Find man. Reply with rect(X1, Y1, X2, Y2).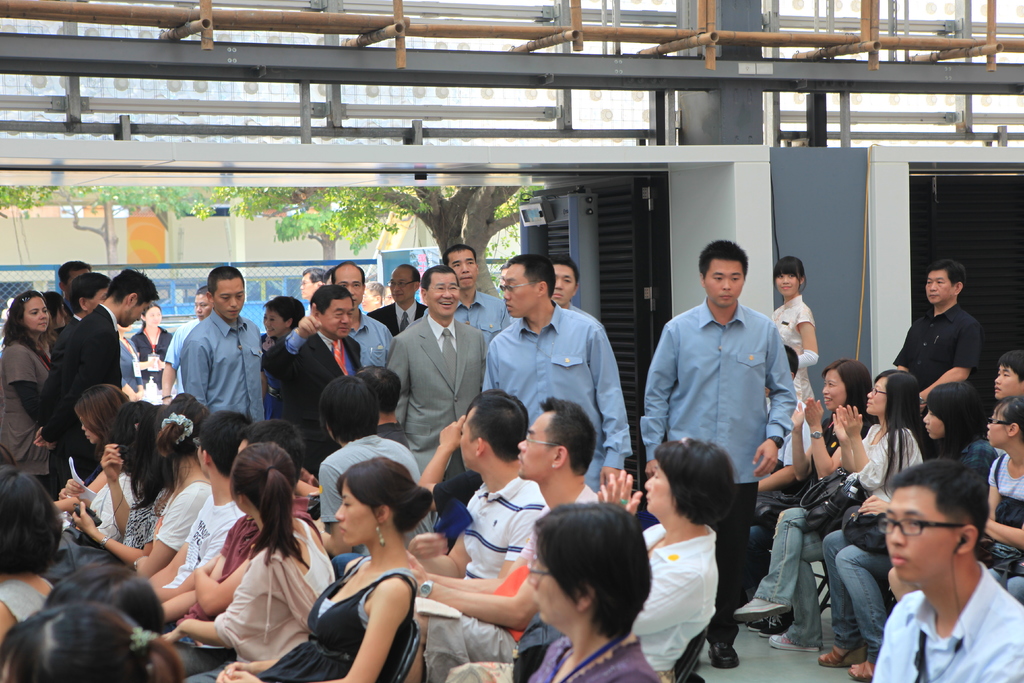
rect(309, 382, 425, 532).
